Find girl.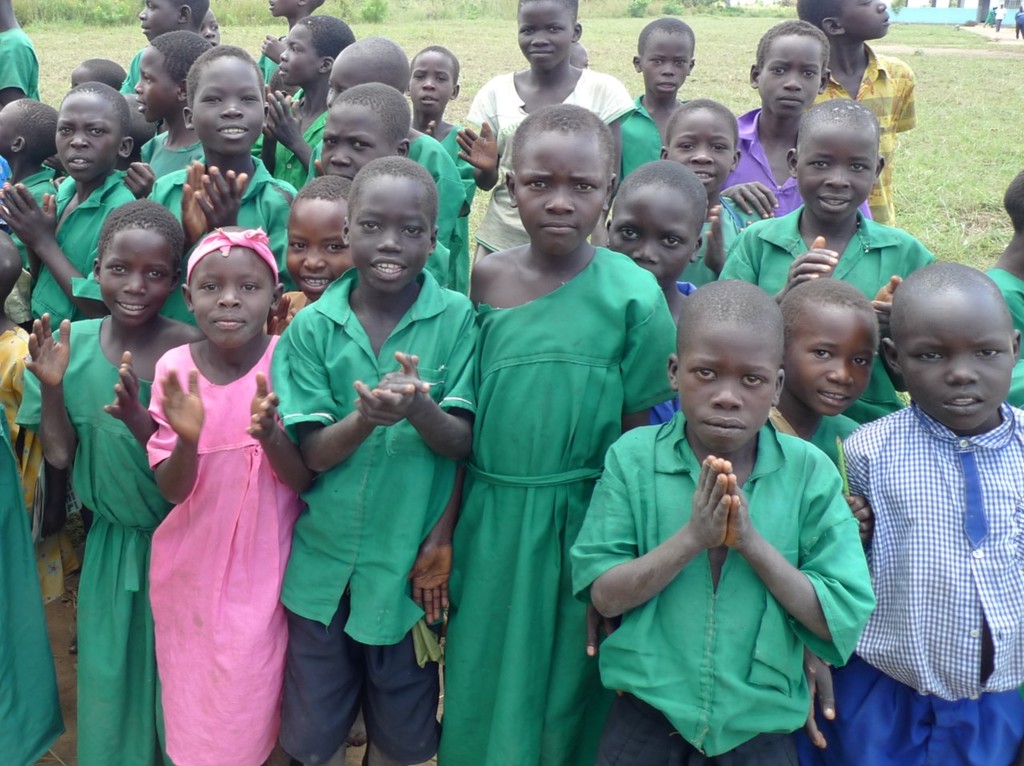
left=18, top=194, right=210, bottom=765.
